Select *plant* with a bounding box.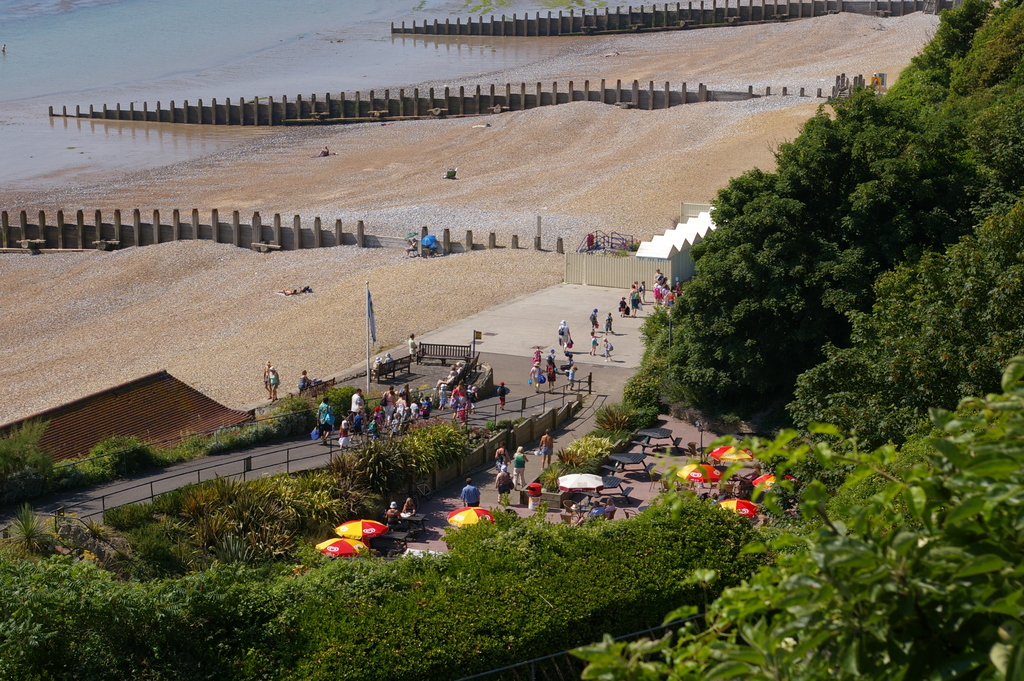
0:406:73:524.
